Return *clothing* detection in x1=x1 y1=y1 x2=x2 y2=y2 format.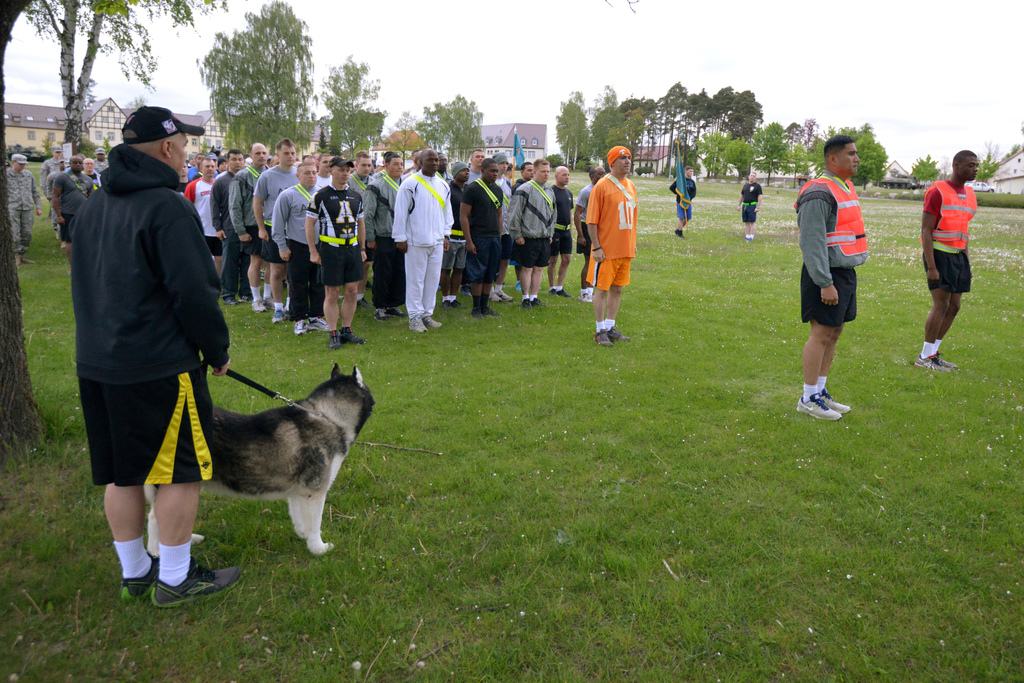
x1=44 y1=152 x2=67 y2=177.
